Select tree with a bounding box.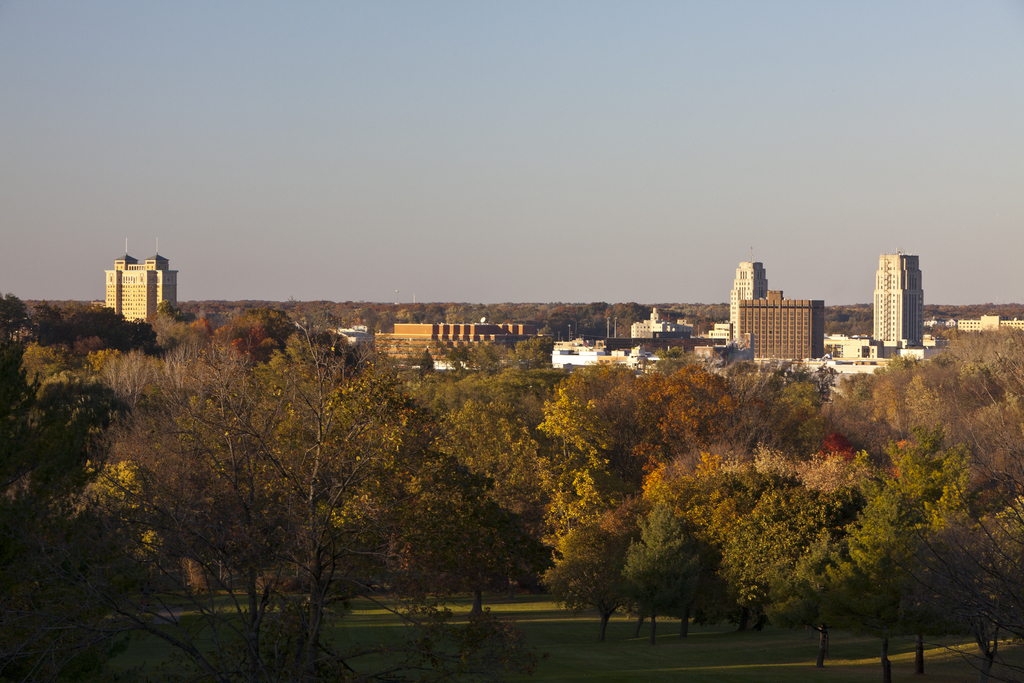
detection(946, 319, 1023, 407).
